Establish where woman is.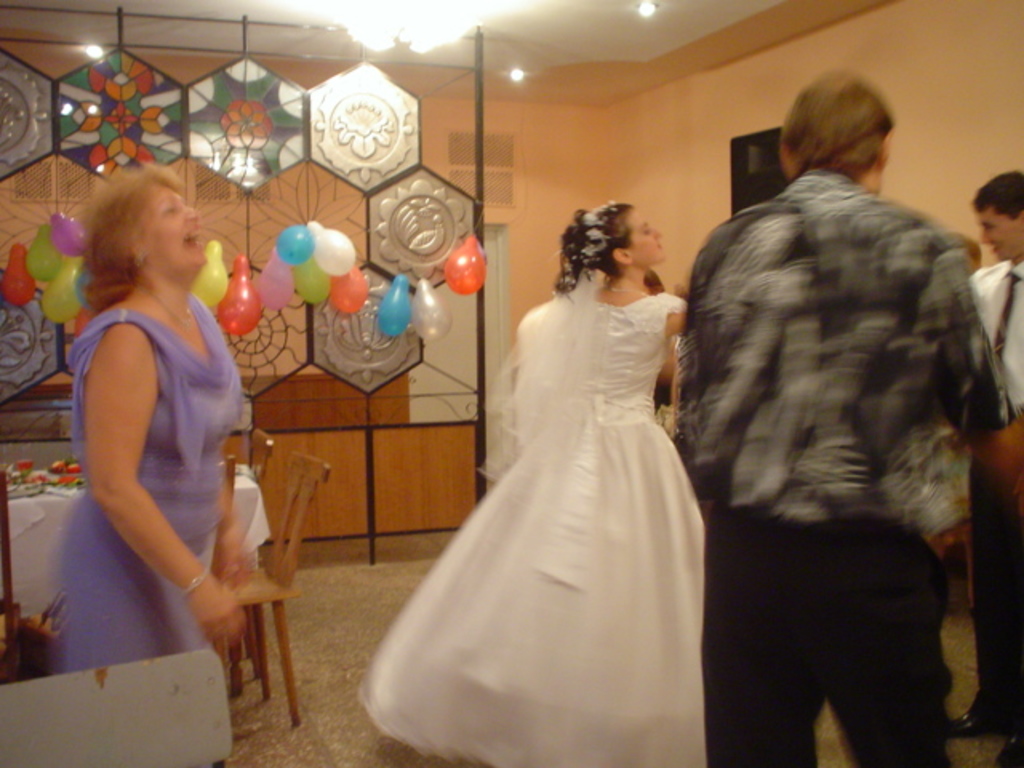
Established at 357:194:717:758.
